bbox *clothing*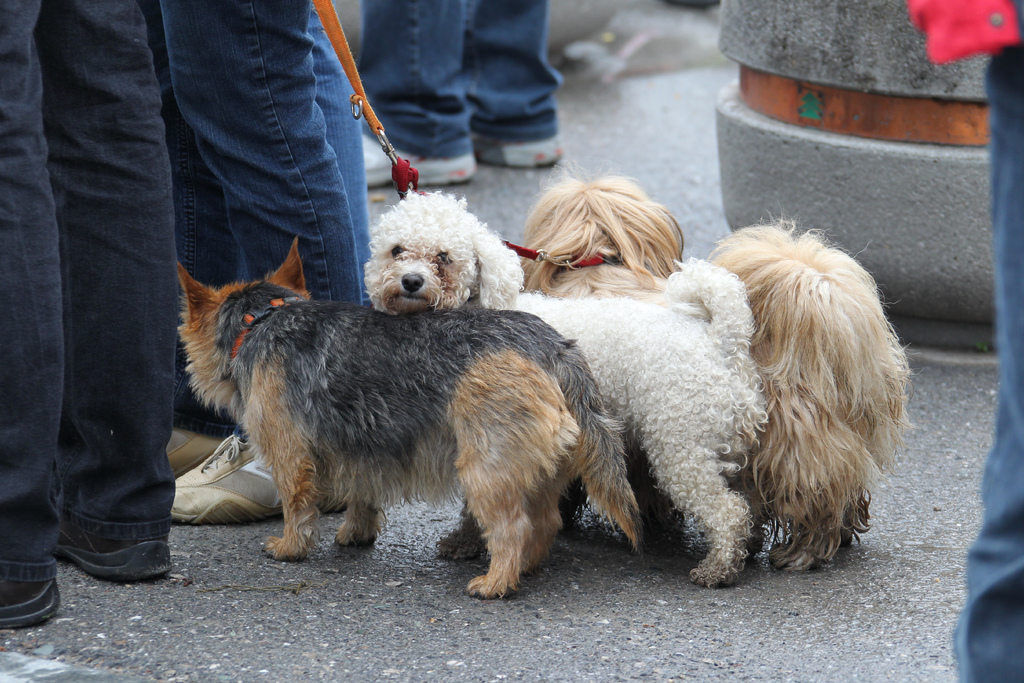
{"x1": 302, "y1": 6, "x2": 376, "y2": 295}
